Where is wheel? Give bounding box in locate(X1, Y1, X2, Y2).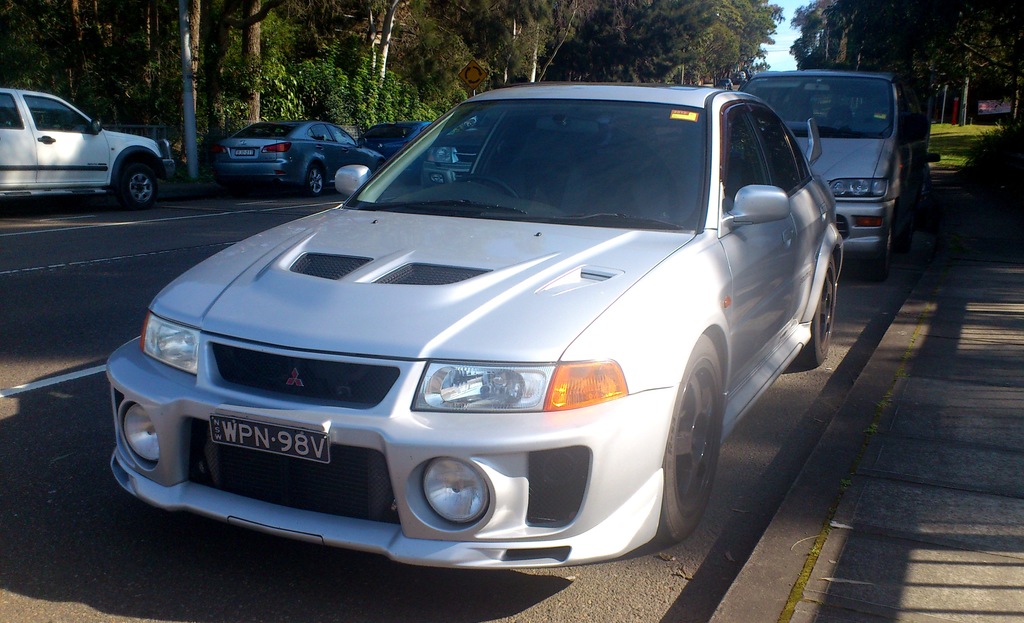
locate(863, 220, 893, 279).
